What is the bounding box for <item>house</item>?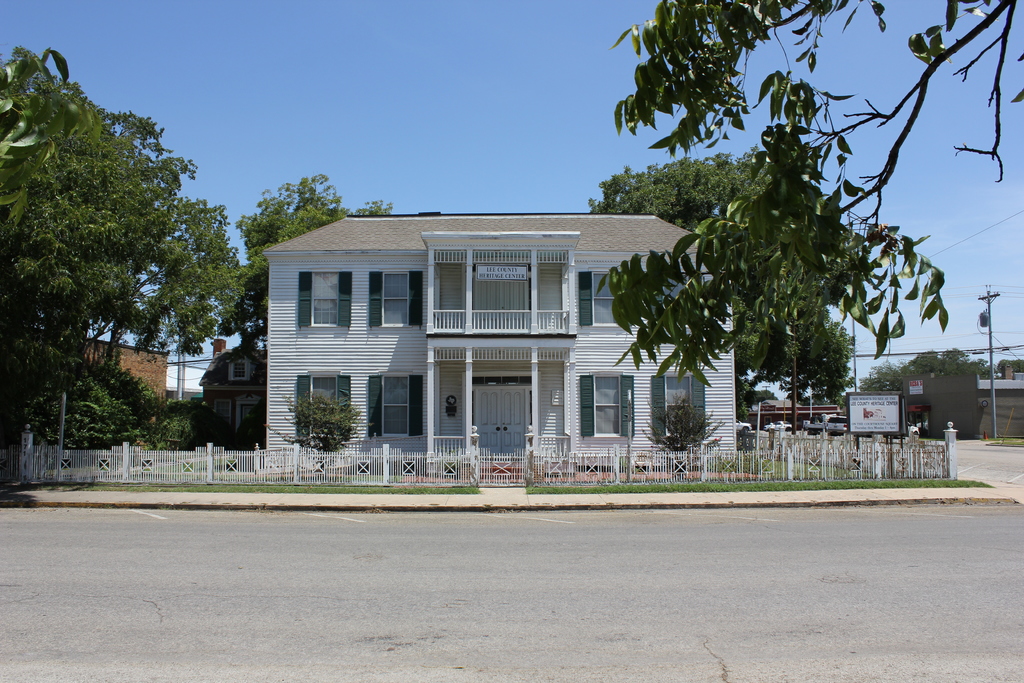
<region>854, 386, 924, 440</region>.
